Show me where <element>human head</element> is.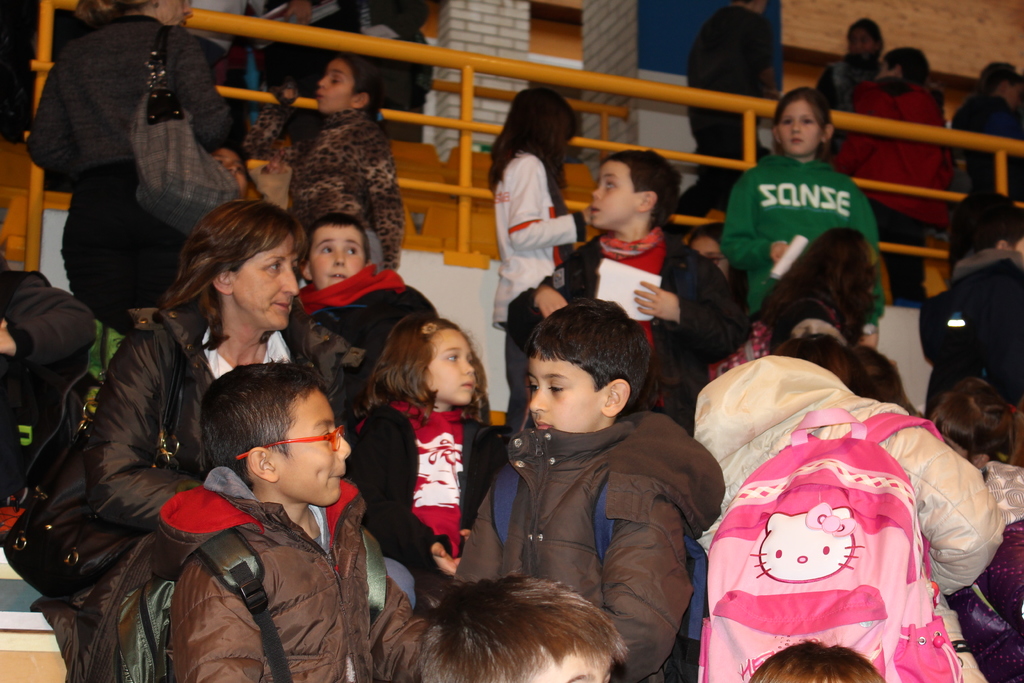
<element>human head</element> is at x1=804, y1=230, x2=889, y2=311.
